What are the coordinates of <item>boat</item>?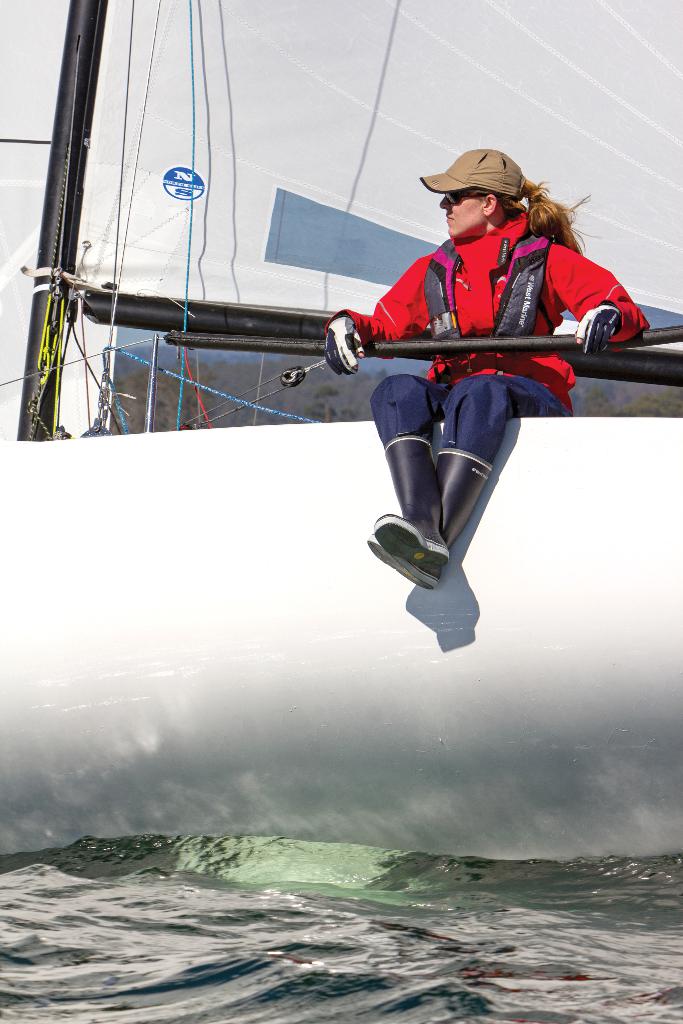
pyautogui.locateOnScreen(0, 0, 682, 860).
